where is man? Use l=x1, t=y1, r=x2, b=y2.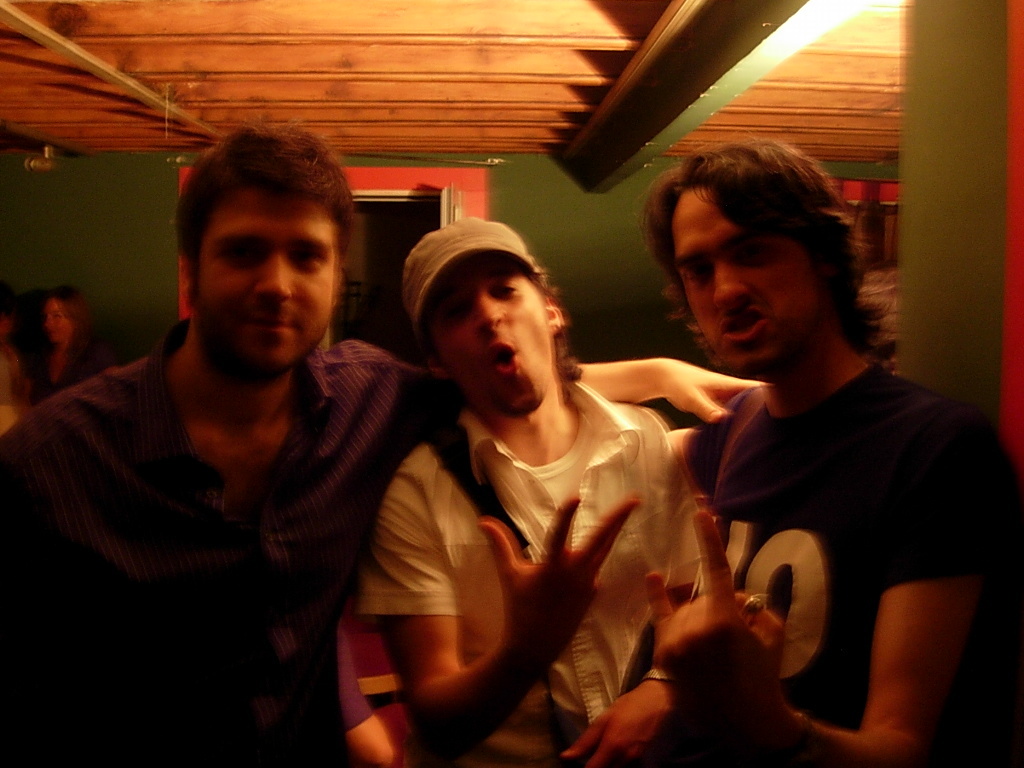
l=355, t=213, r=712, b=767.
